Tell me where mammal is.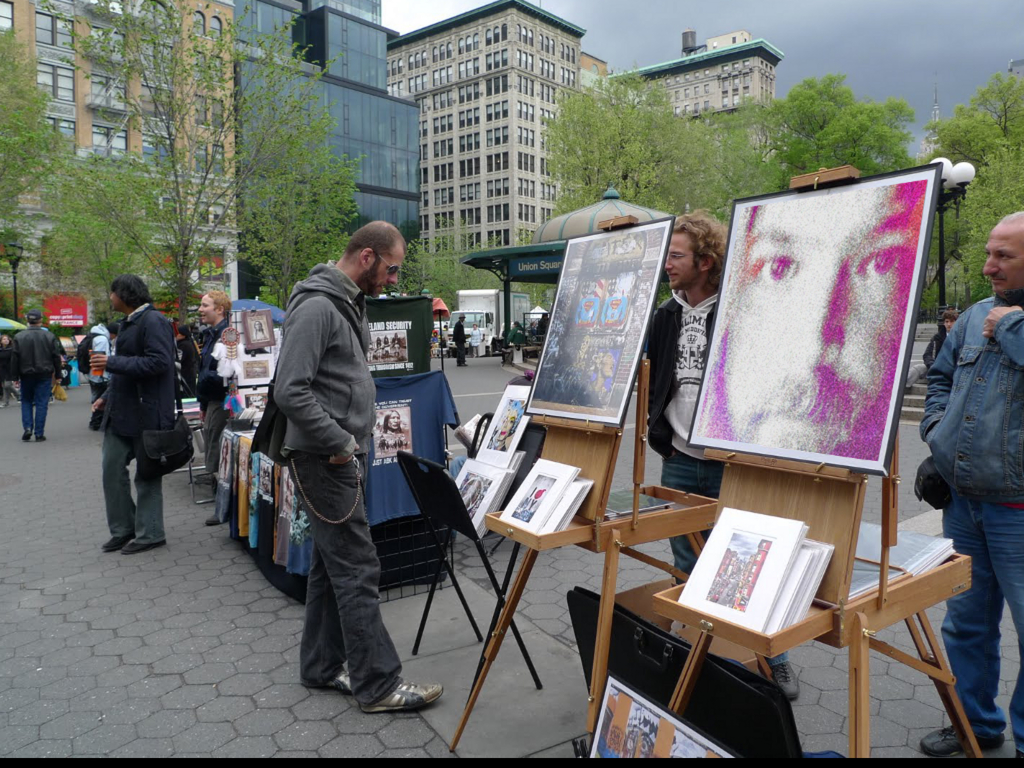
mammal is at x1=253 y1=318 x2=271 y2=339.
